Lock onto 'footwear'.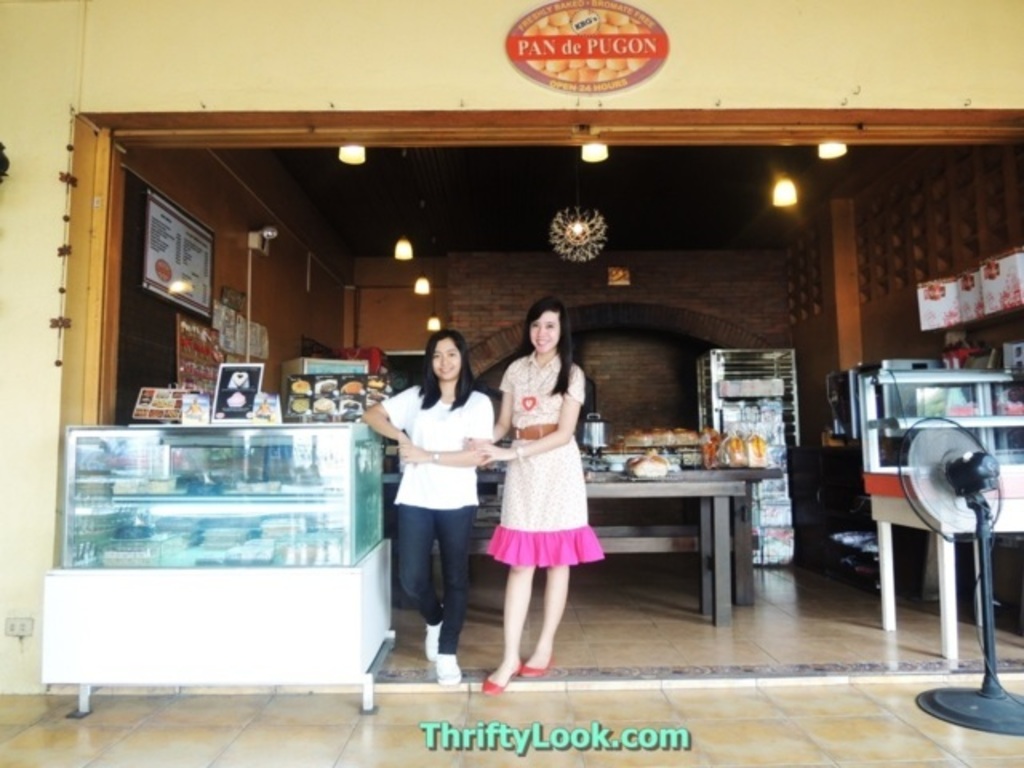
Locked: {"x1": 424, "y1": 621, "x2": 437, "y2": 661}.
